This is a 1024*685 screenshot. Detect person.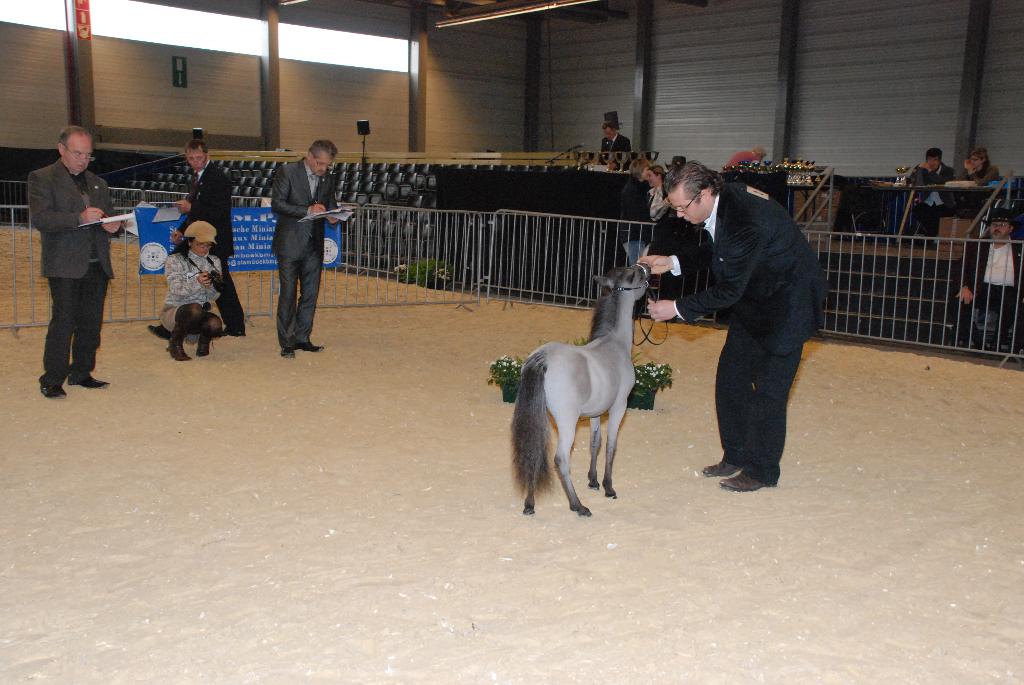
{"left": 162, "top": 217, "right": 221, "bottom": 363}.
